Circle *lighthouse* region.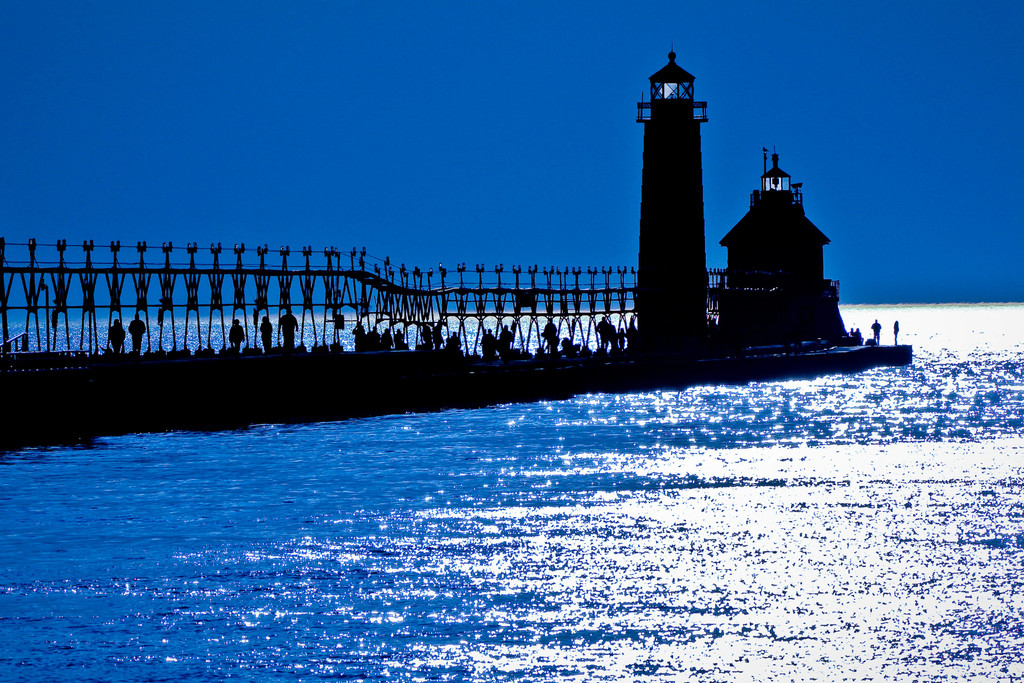
Region: bbox=[719, 145, 829, 299].
